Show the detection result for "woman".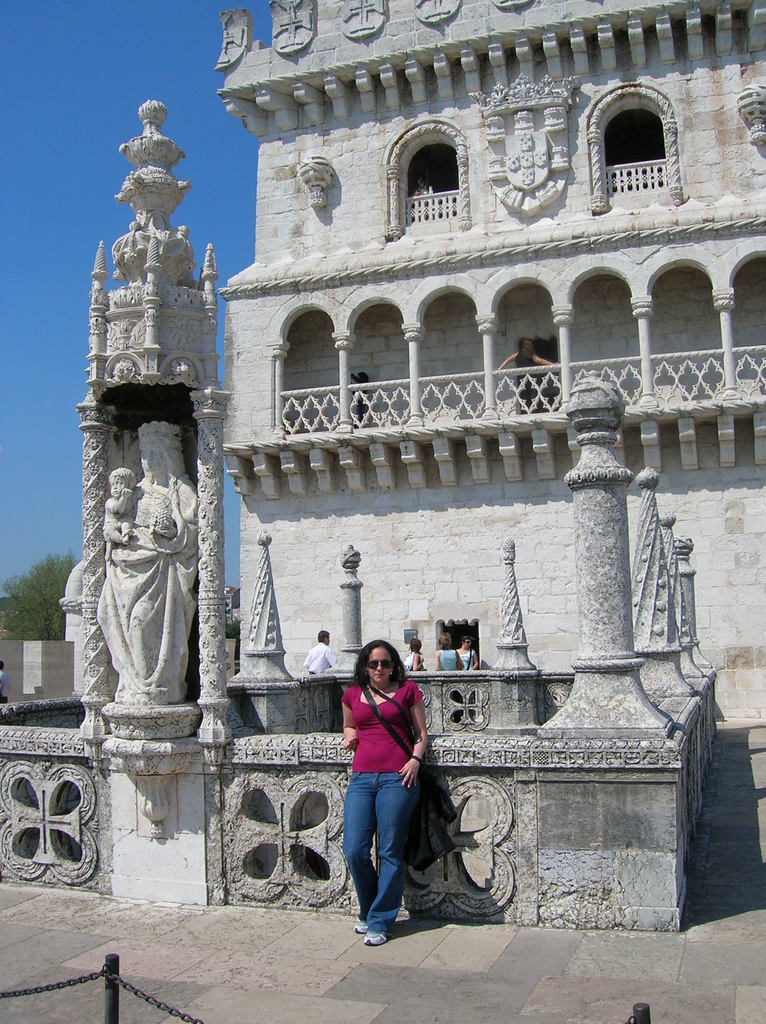
crop(324, 629, 468, 947).
